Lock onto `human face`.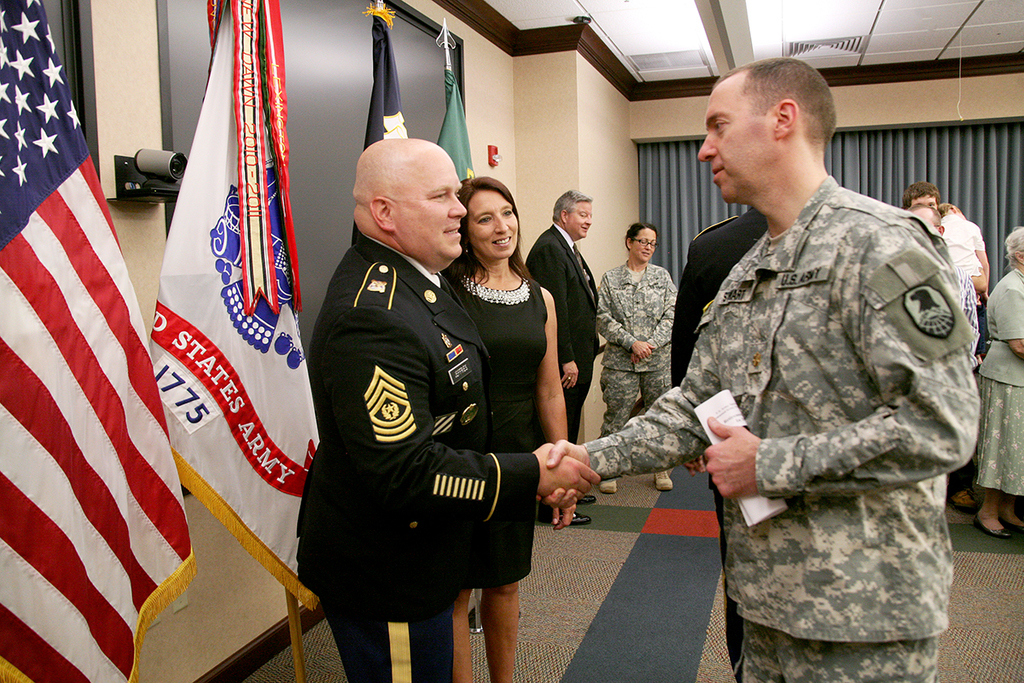
Locked: <bbox>395, 157, 464, 261</bbox>.
